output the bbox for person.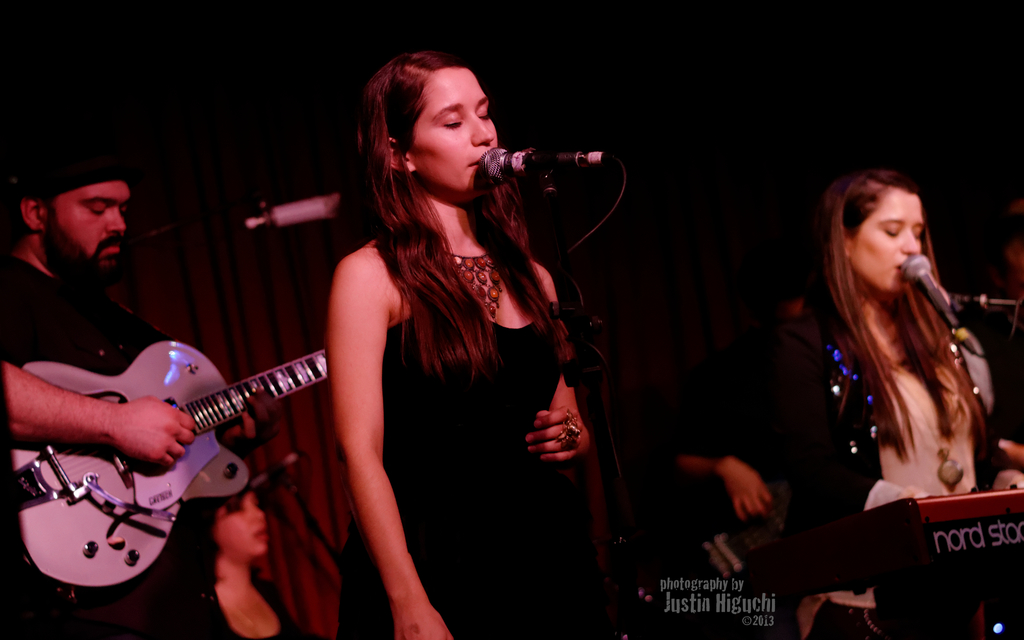
0:138:270:639.
